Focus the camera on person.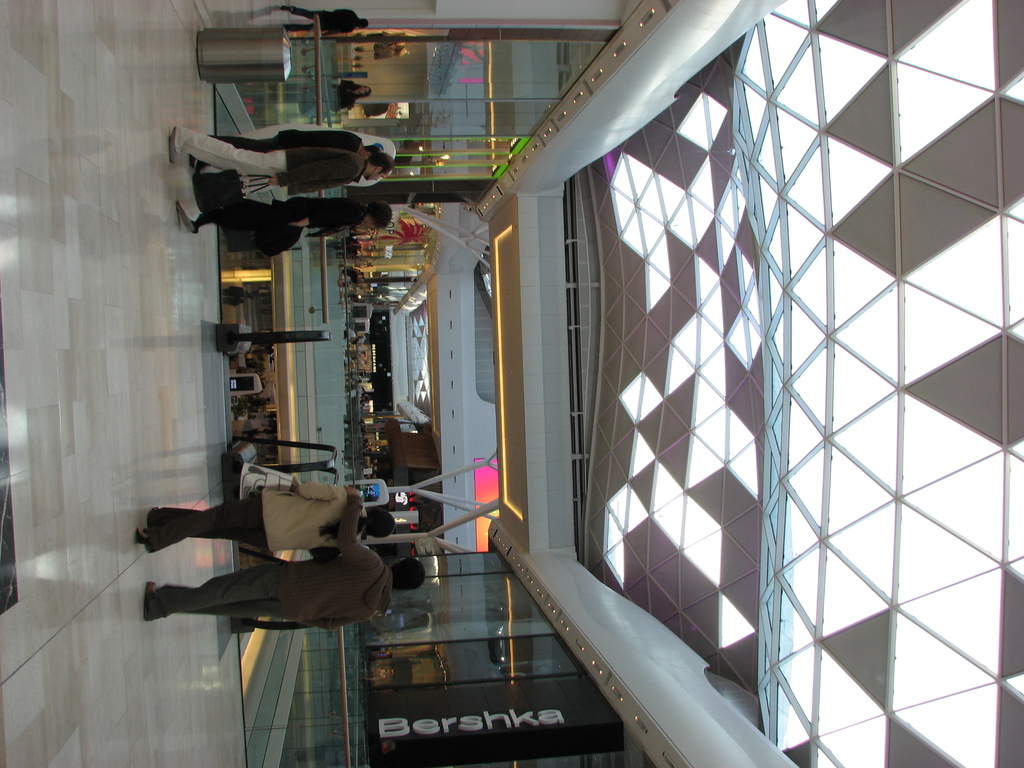
Focus region: region(184, 129, 388, 172).
